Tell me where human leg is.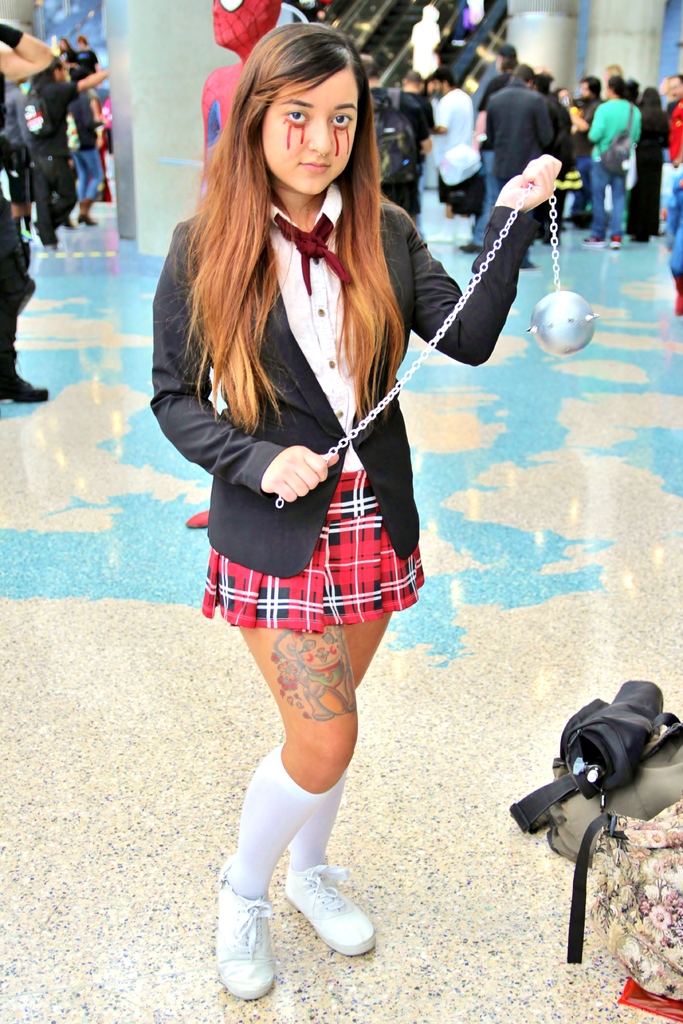
human leg is at <box>587,164,607,248</box>.
